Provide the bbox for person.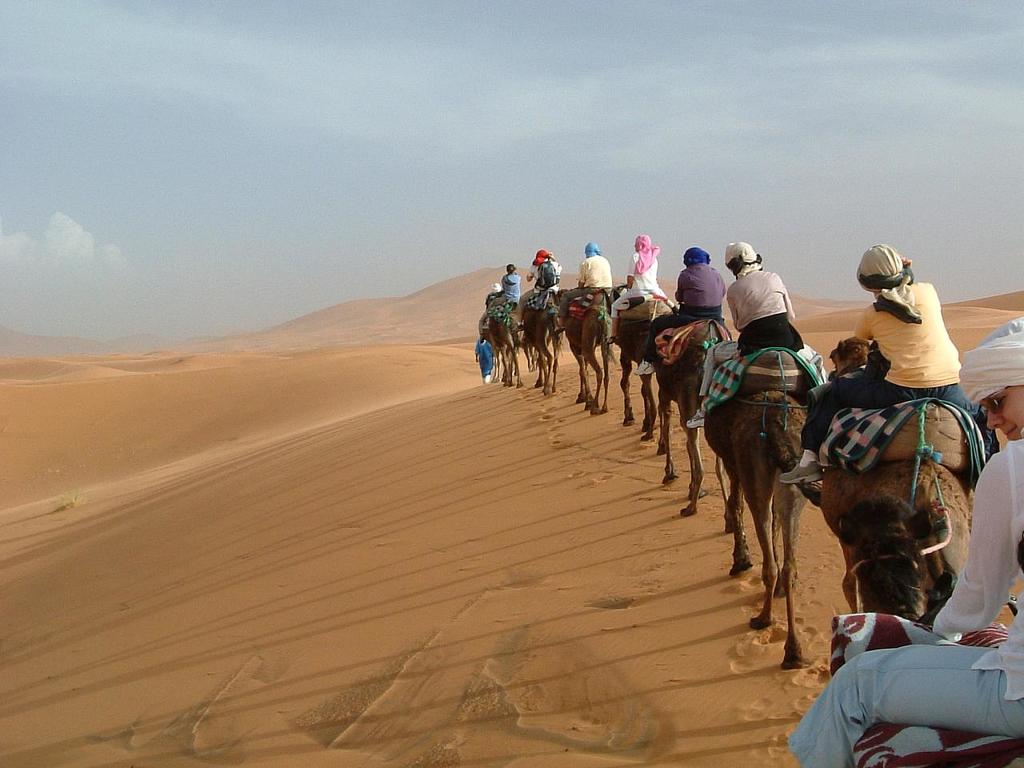
bbox=[603, 230, 655, 346].
